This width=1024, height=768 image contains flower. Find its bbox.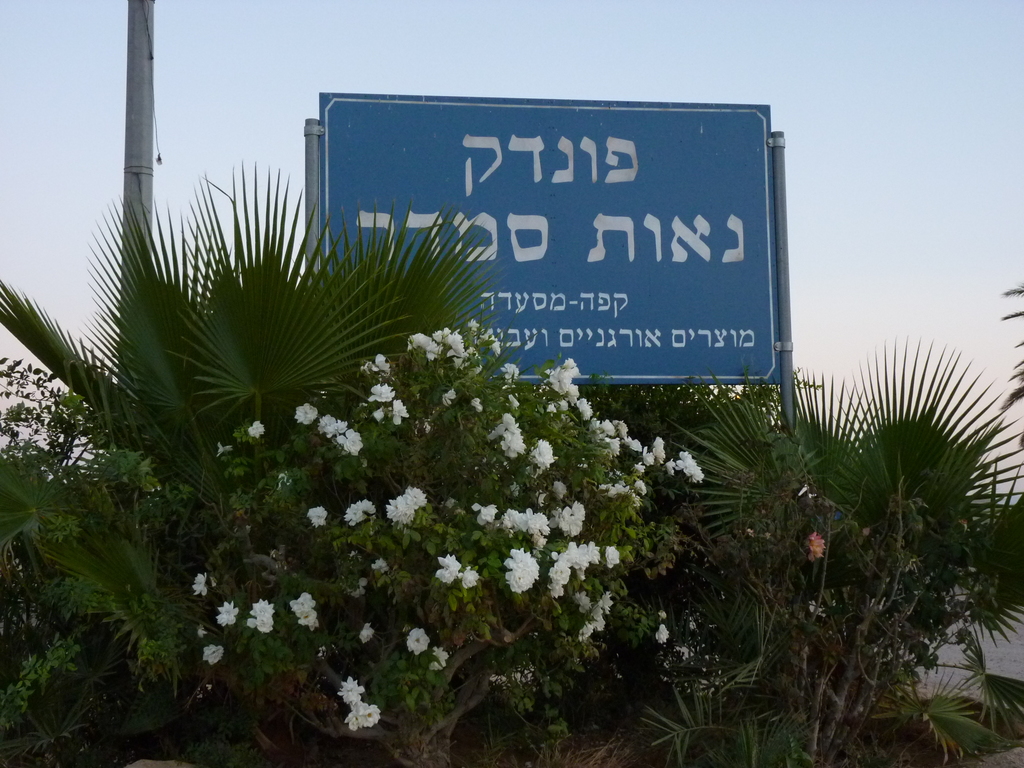
left=806, top=531, right=828, bottom=561.
